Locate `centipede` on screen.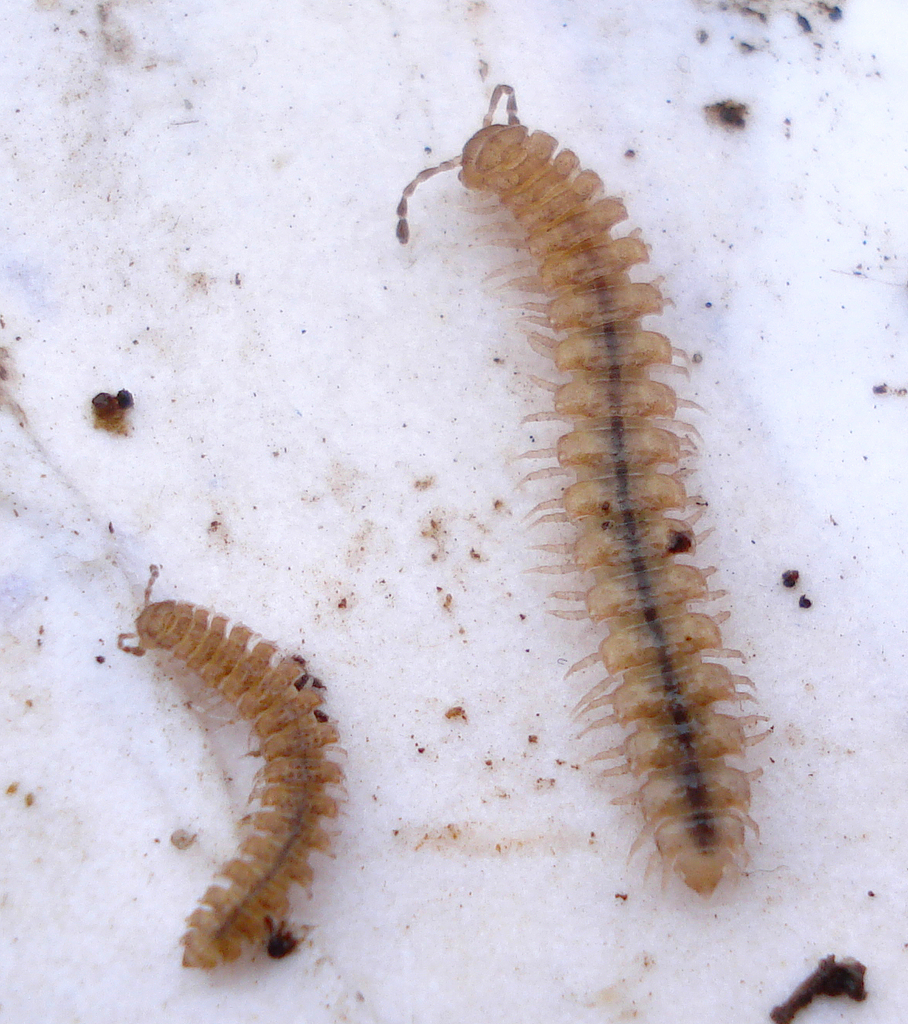
On screen at 115:561:362:972.
